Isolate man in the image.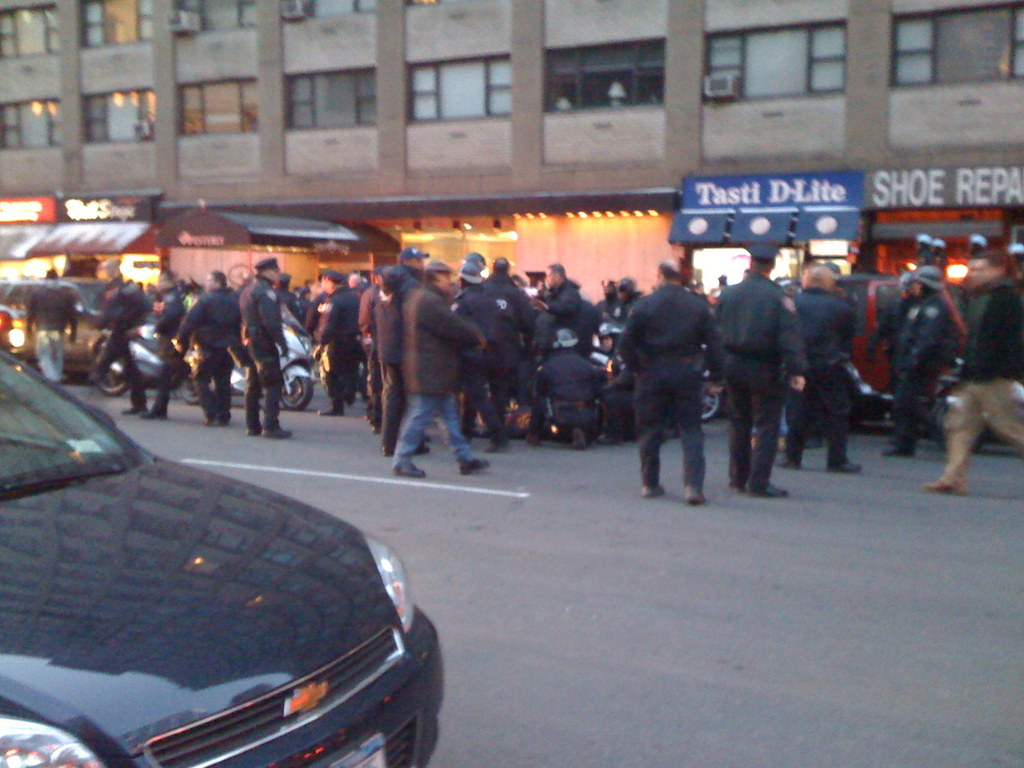
Isolated region: box(179, 268, 240, 428).
